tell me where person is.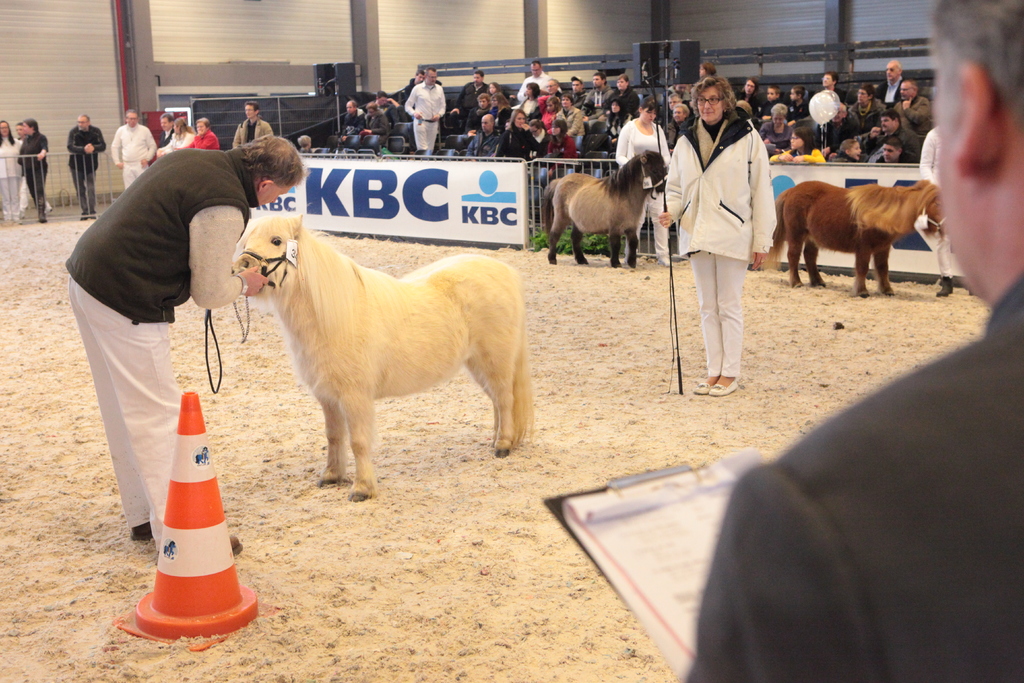
person is at box(603, 72, 639, 125).
